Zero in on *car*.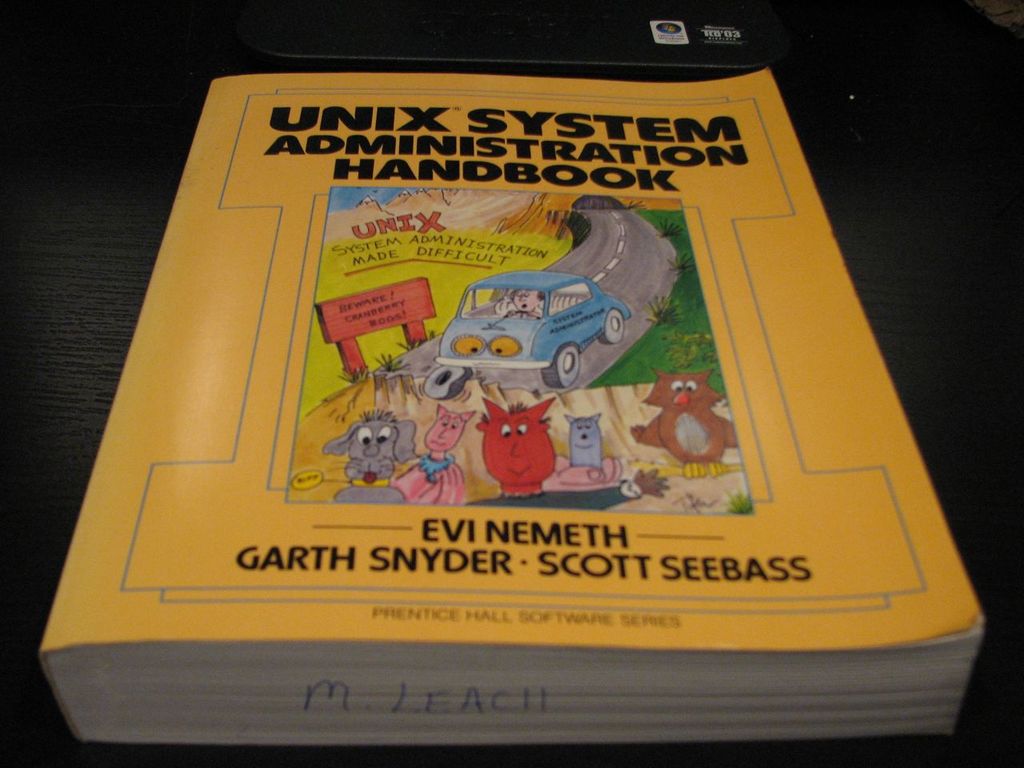
Zeroed in: 424 268 630 392.
